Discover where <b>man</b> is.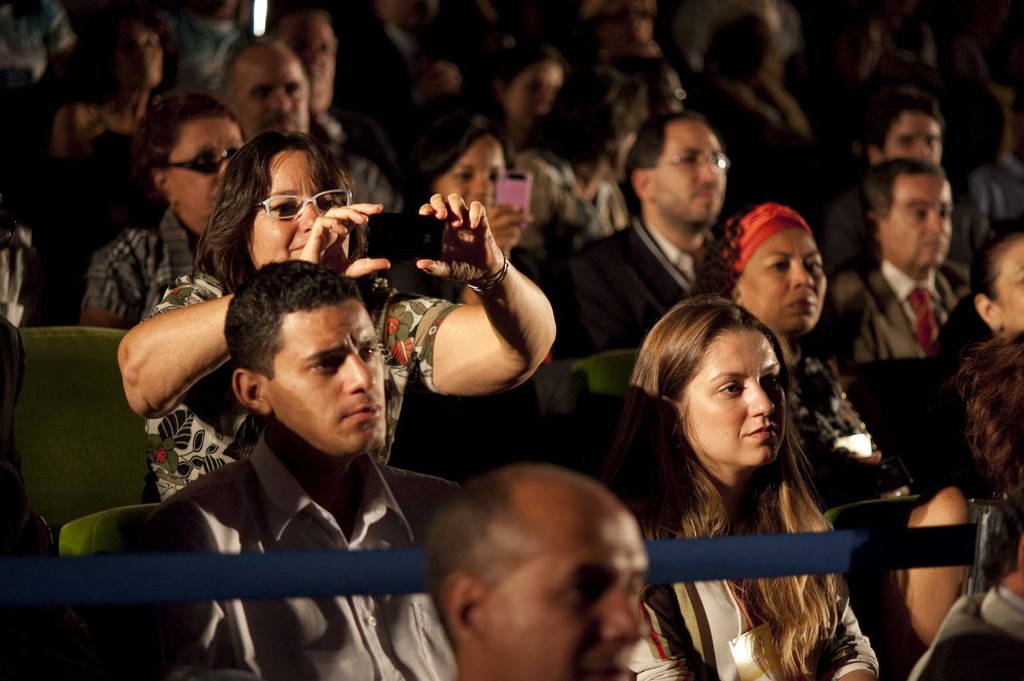
Discovered at rect(814, 88, 952, 269).
